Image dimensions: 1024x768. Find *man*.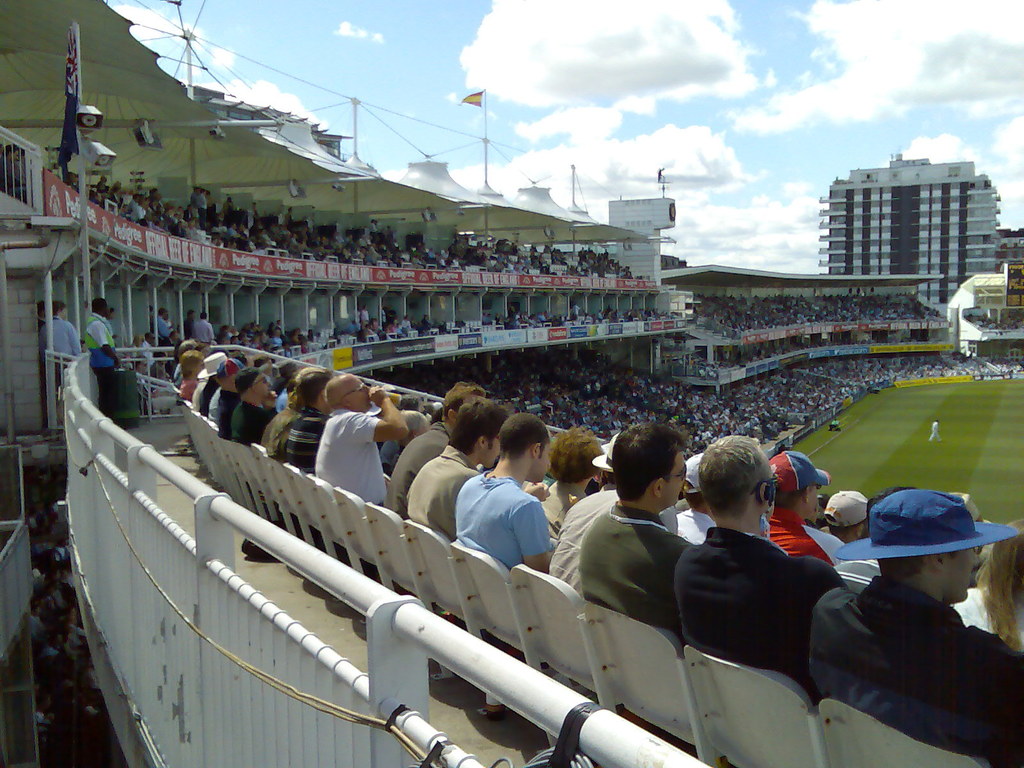
<region>39, 302, 46, 327</region>.
